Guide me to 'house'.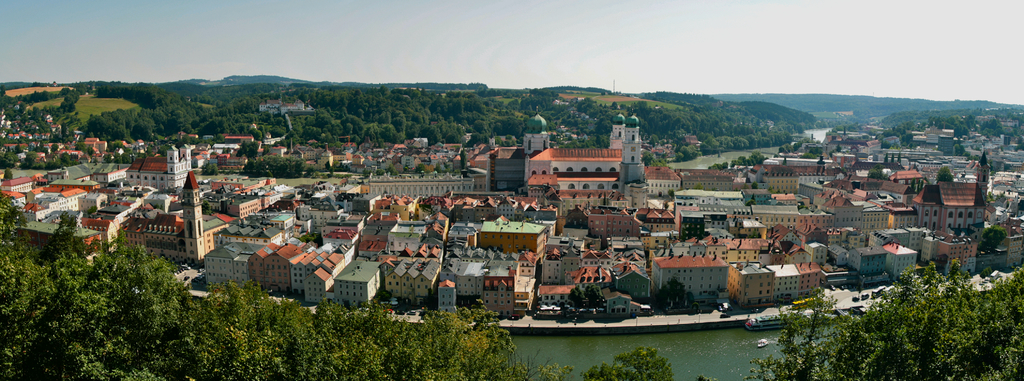
Guidance: rect(728, 216, 766, 239).
